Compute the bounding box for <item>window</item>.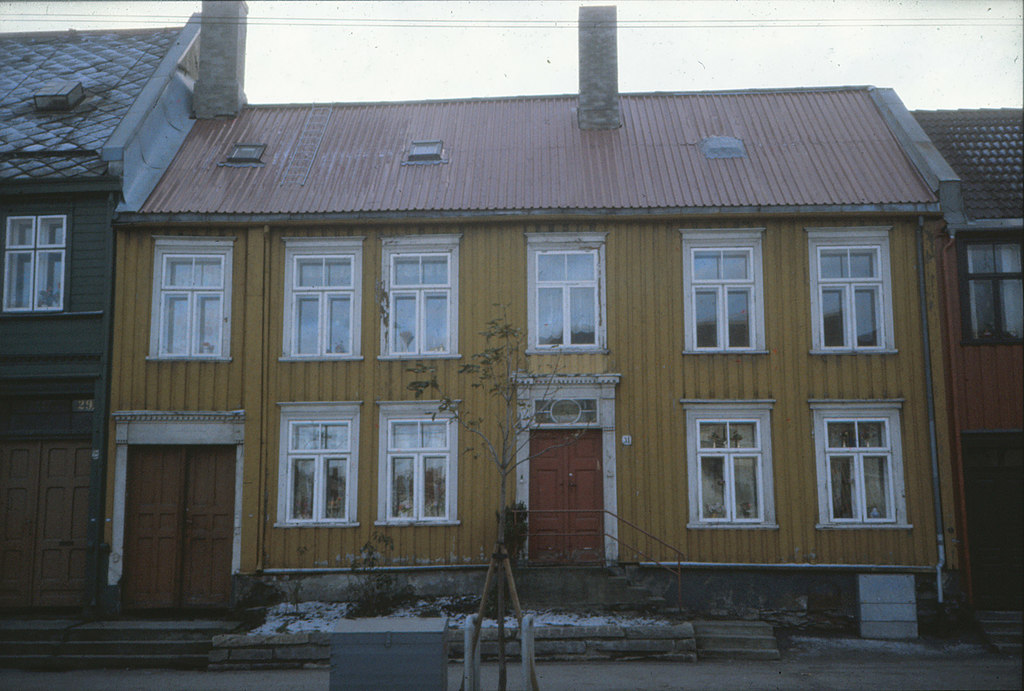
(819, 386, 918, 541).
